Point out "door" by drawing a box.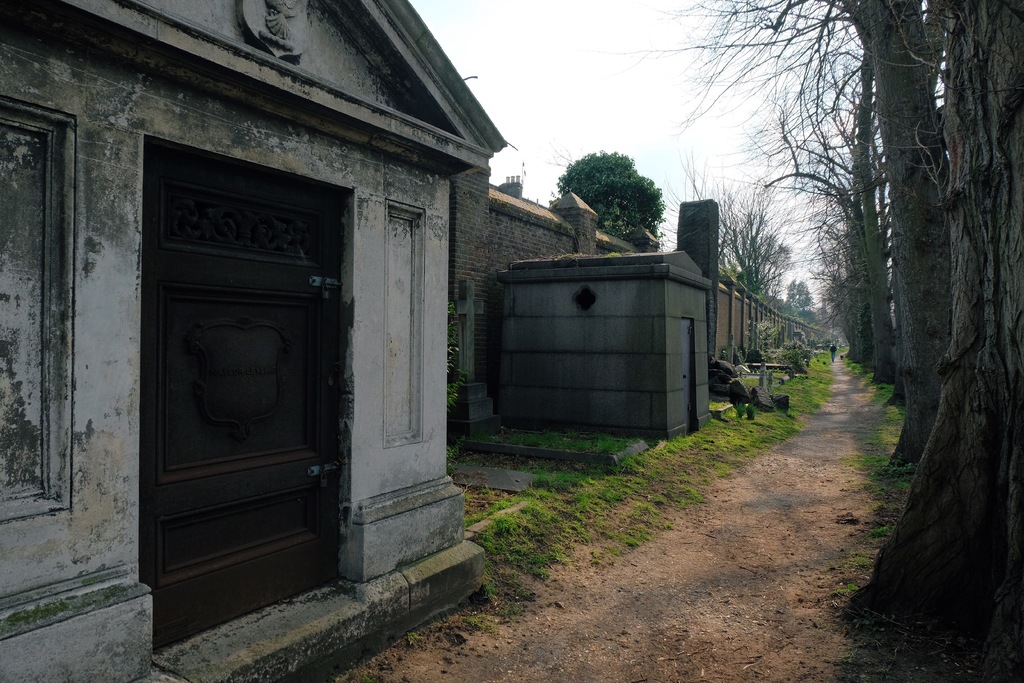
123,163,378,635.
